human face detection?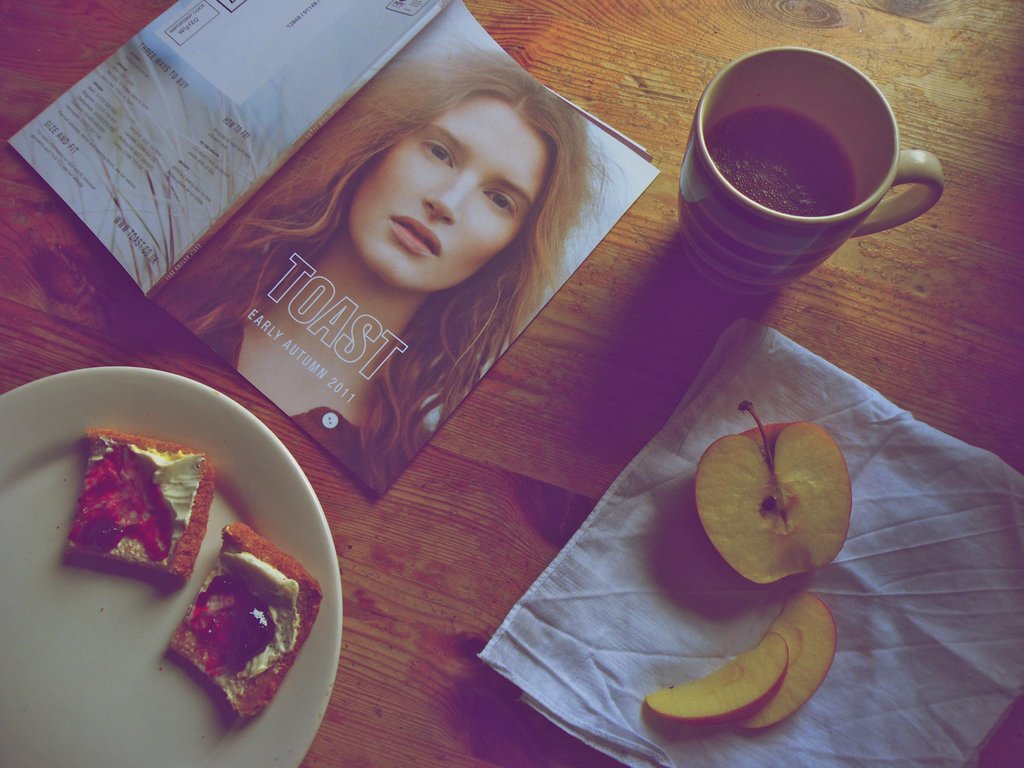
bbox(347, 92, 552, 292)
